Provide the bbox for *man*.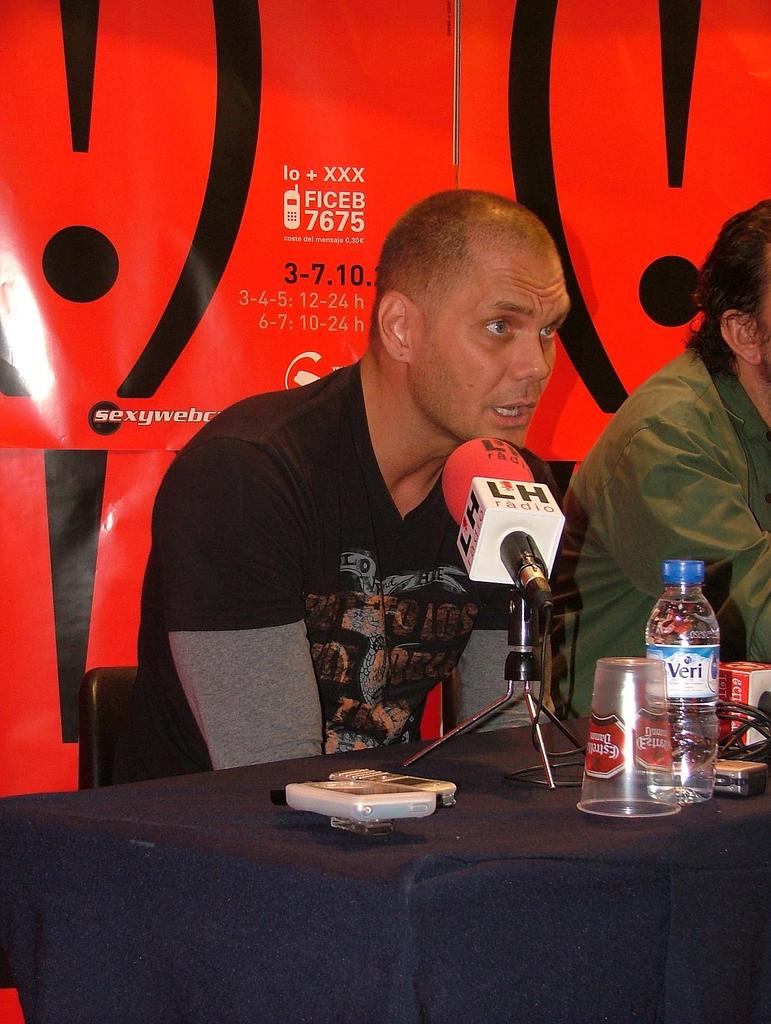
Rect(555, 192, 770, 732).
